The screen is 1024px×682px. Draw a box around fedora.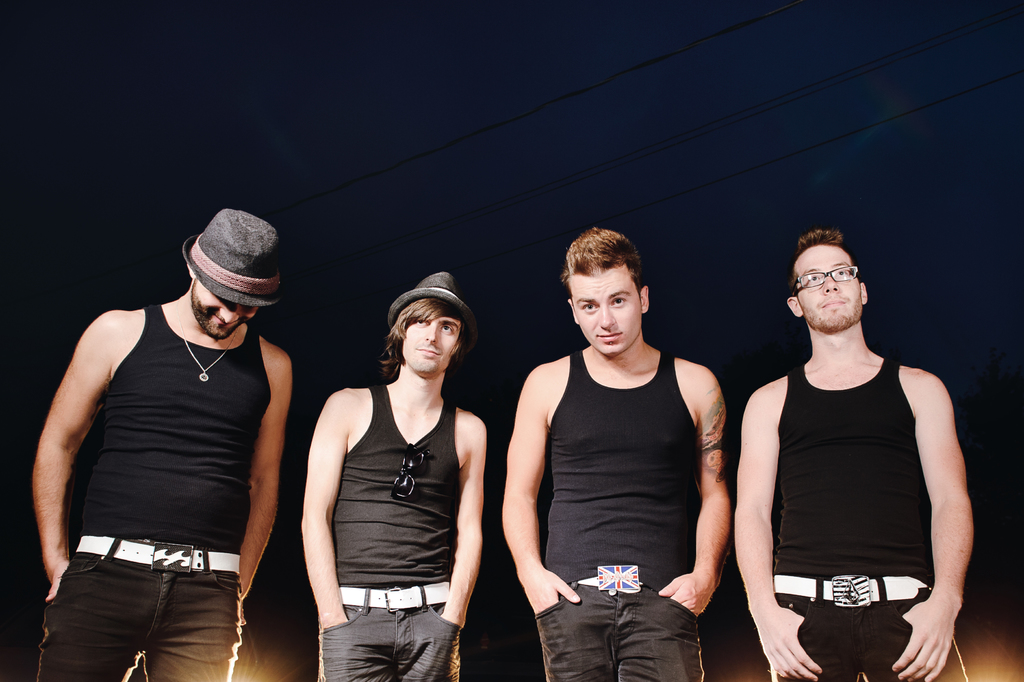
(left=384, top=269, right=476, bottom=347).
